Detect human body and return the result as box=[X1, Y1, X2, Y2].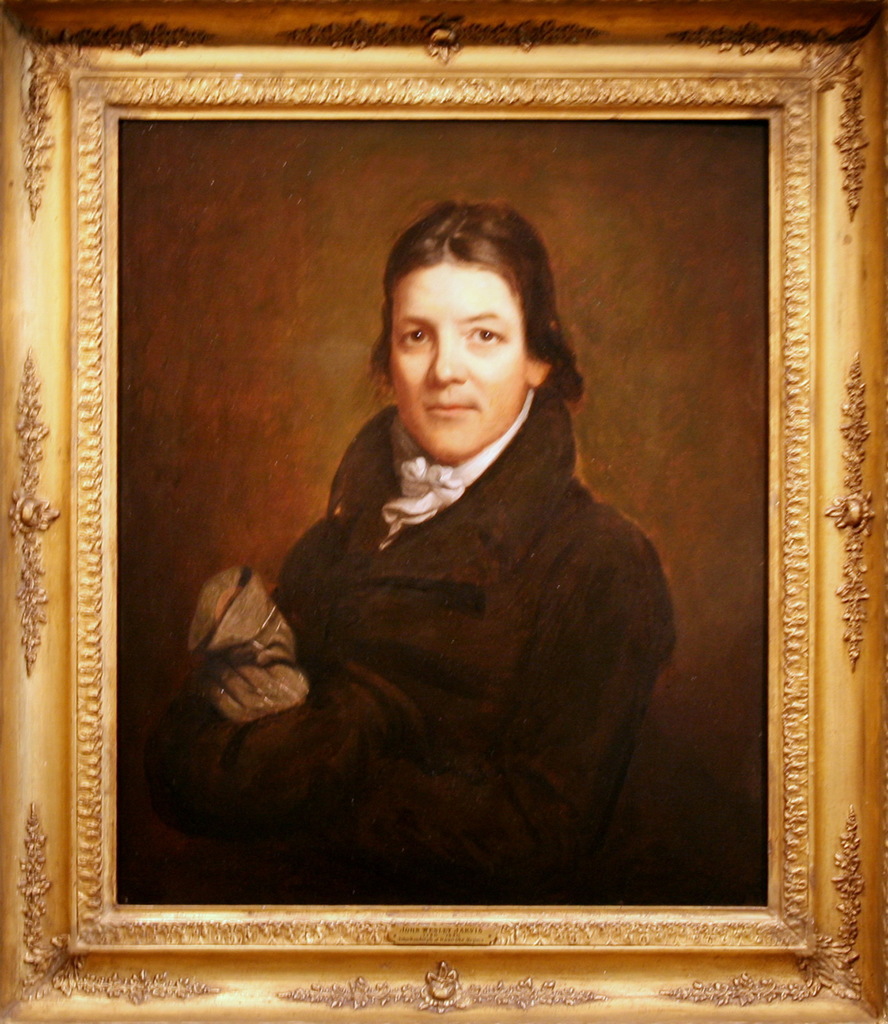
box=[121, 349, 693, 894].
